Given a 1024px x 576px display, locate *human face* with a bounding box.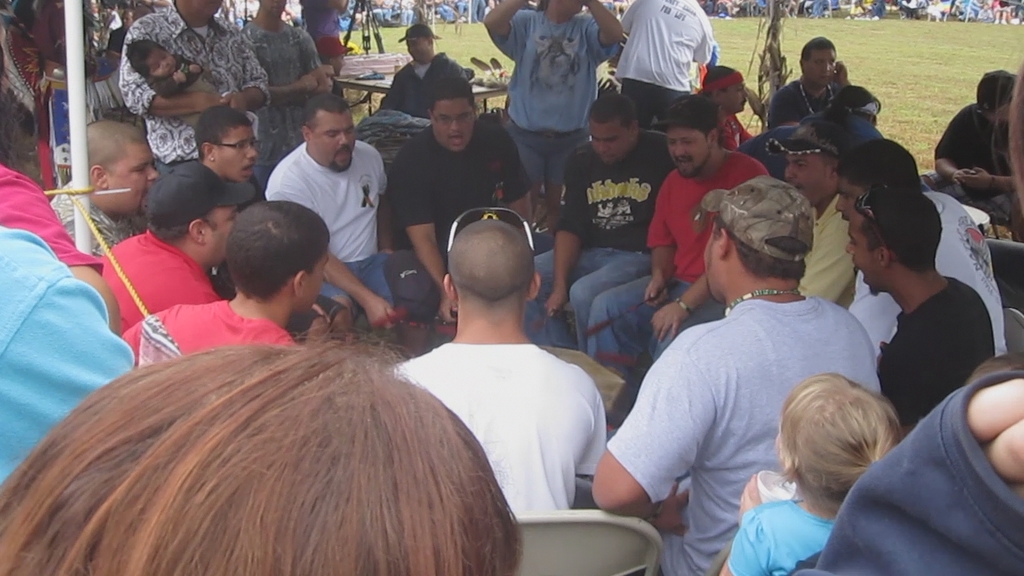
Located: [727, 80, 750, 114].
